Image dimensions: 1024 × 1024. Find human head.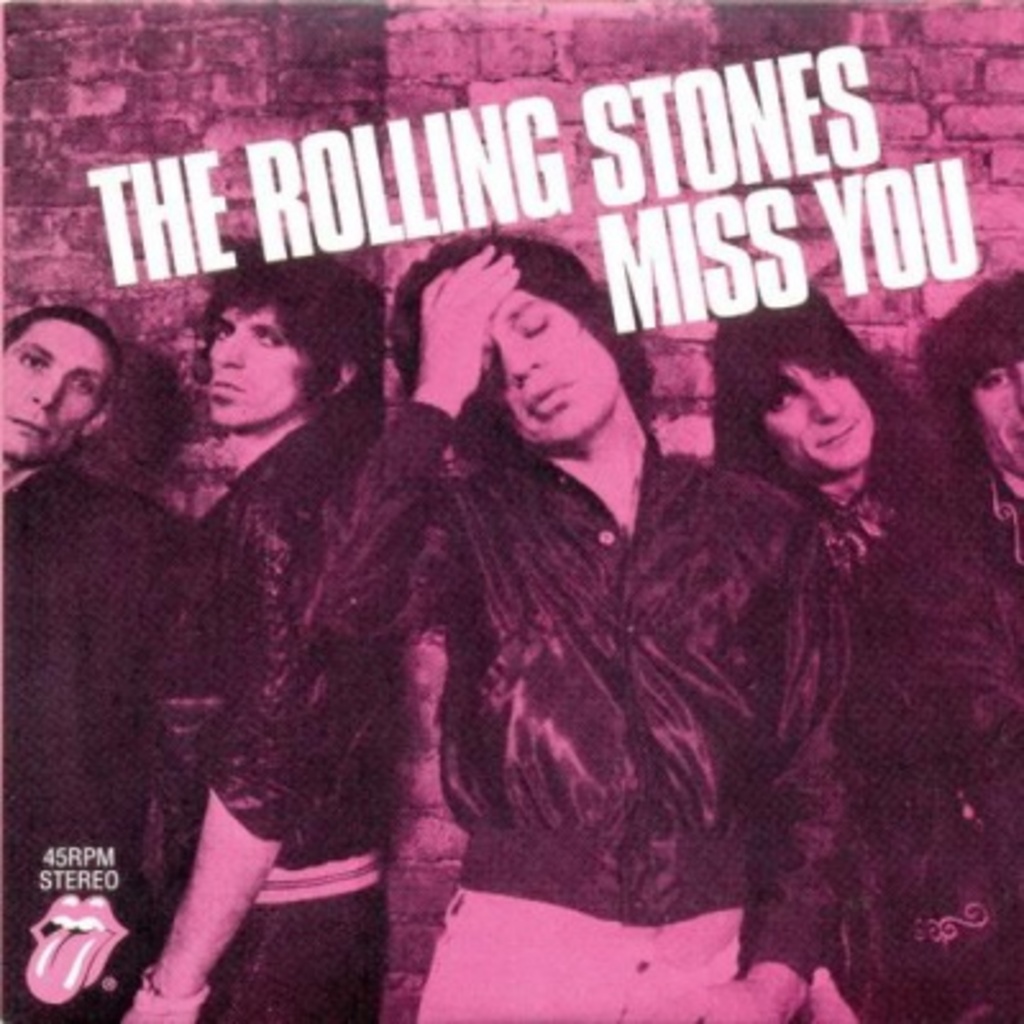
l=937, t=282, r=1021, b=489.
